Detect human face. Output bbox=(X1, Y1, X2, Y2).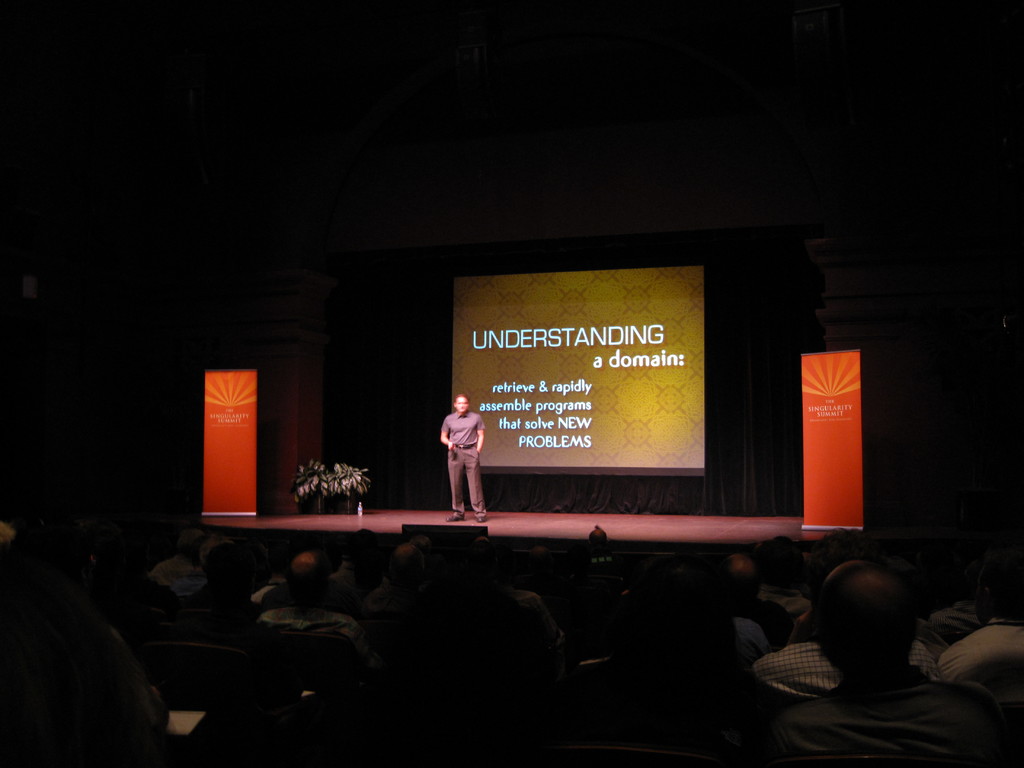
bbox=(454, 396, 468, 412).
